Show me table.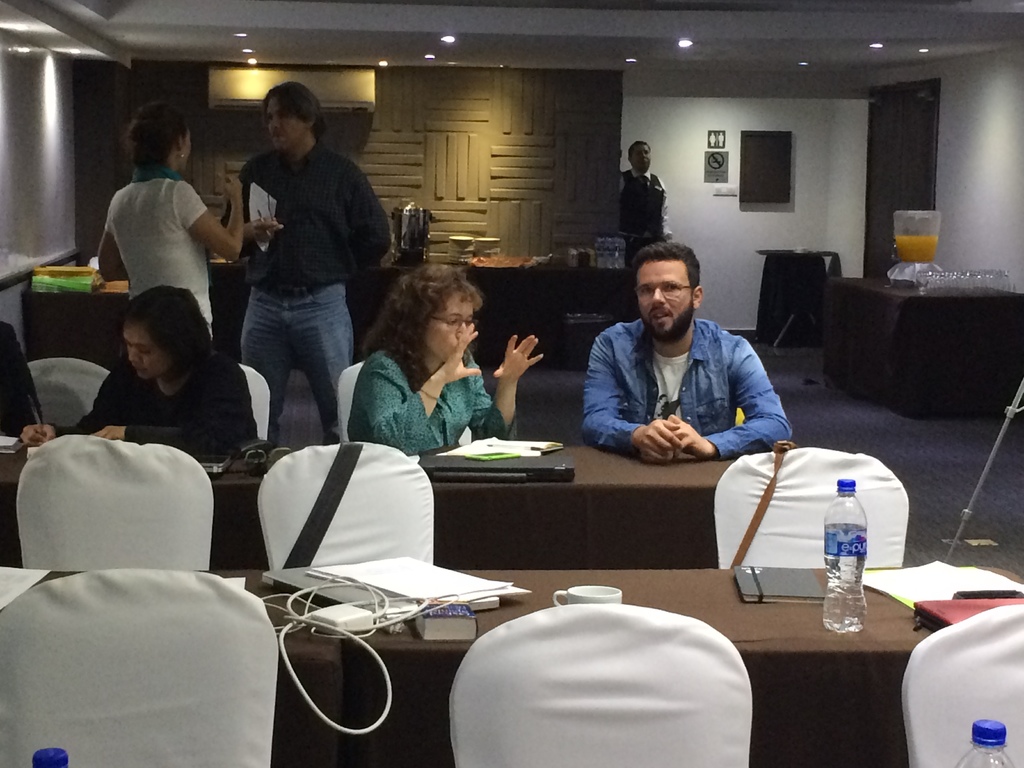
table is here: detection(461, 248, 636, 374).
